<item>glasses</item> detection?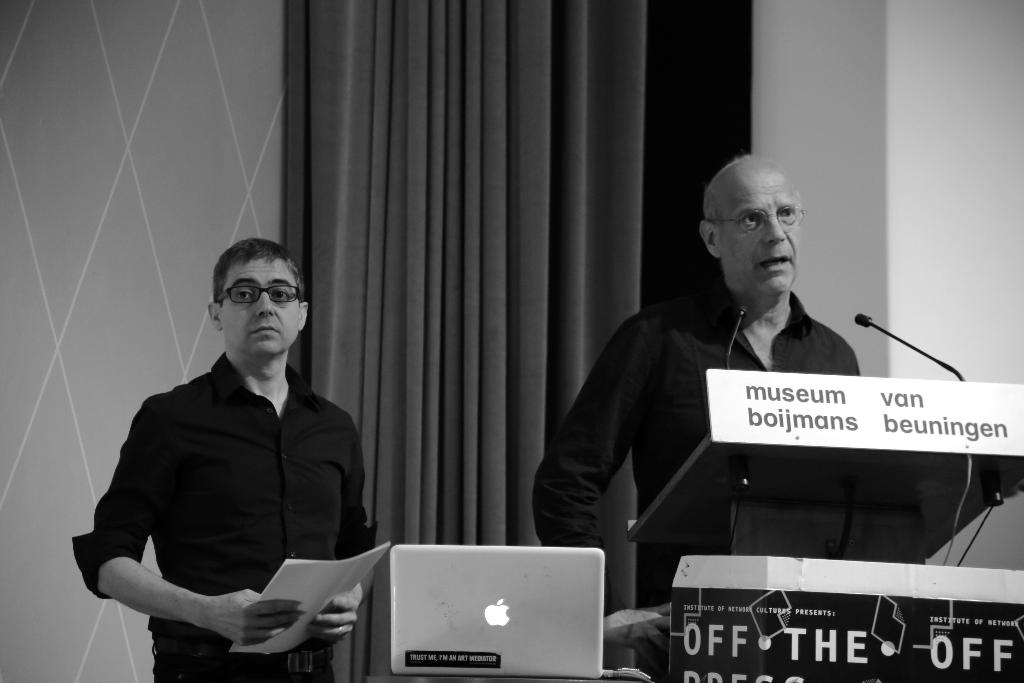
bbox=(710, 204, 810, 231)
